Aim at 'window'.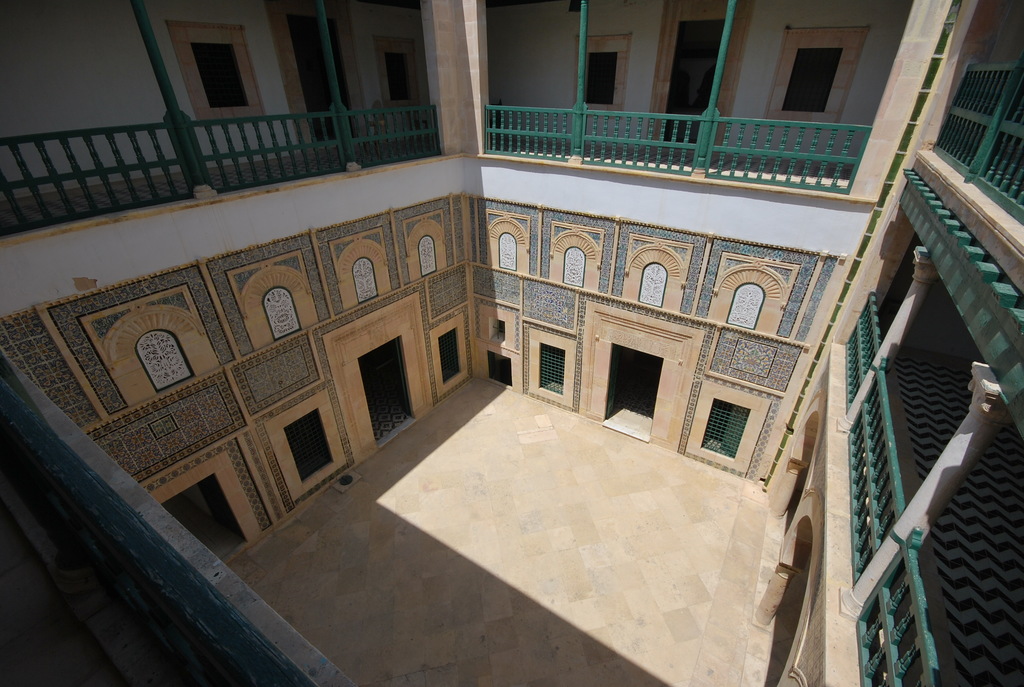
Aimed at bbox=[704, 381, 760, 470].
